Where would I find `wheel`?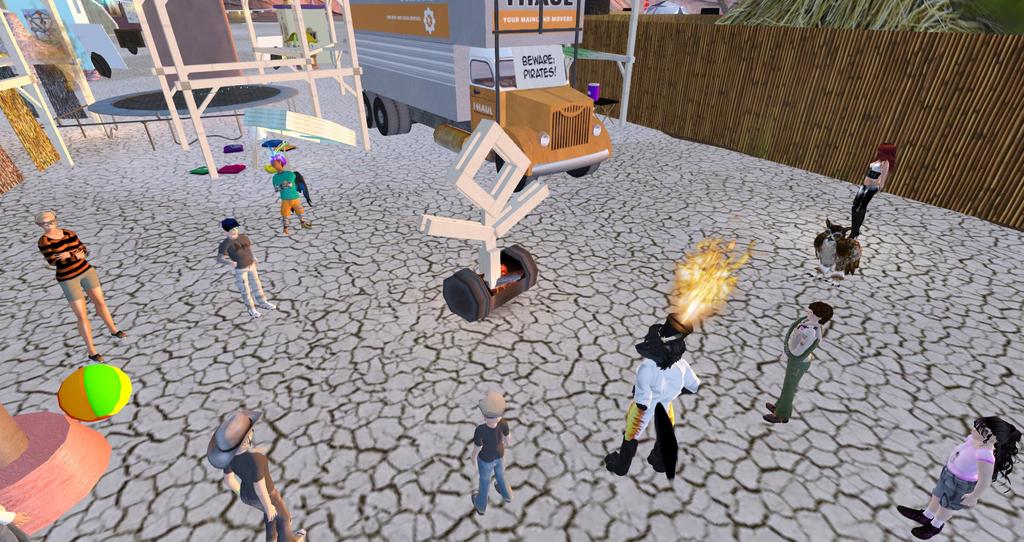
At 440 265 499 319.
